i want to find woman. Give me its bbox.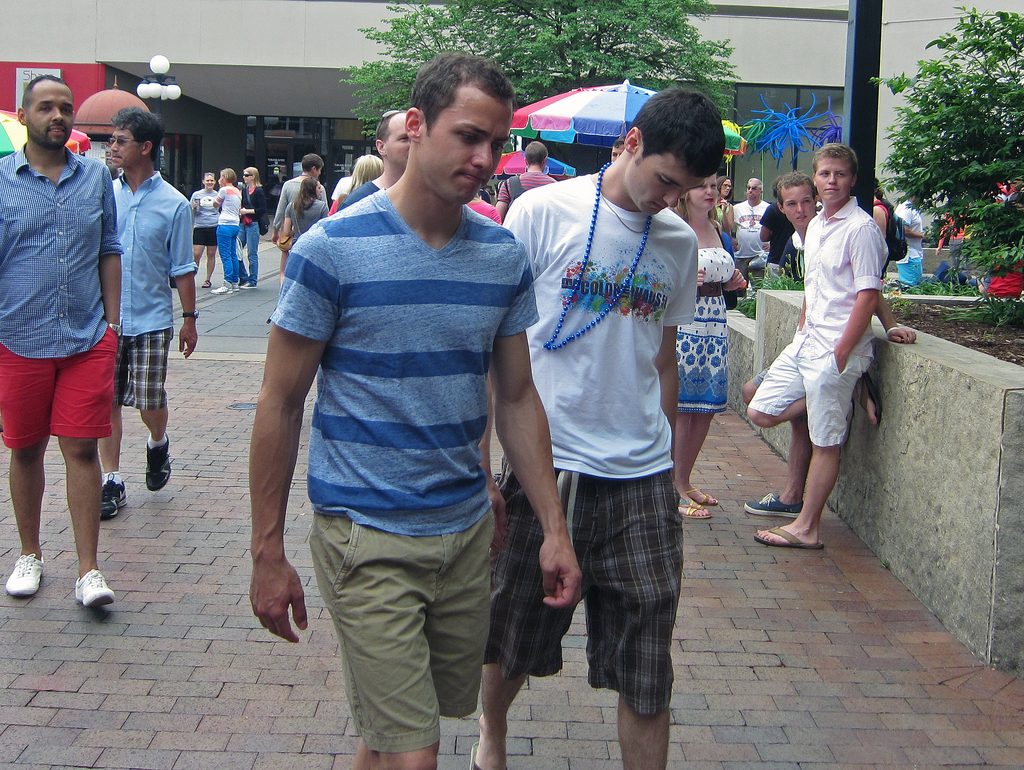
left=718, top=180, right=738, bottom=204.
